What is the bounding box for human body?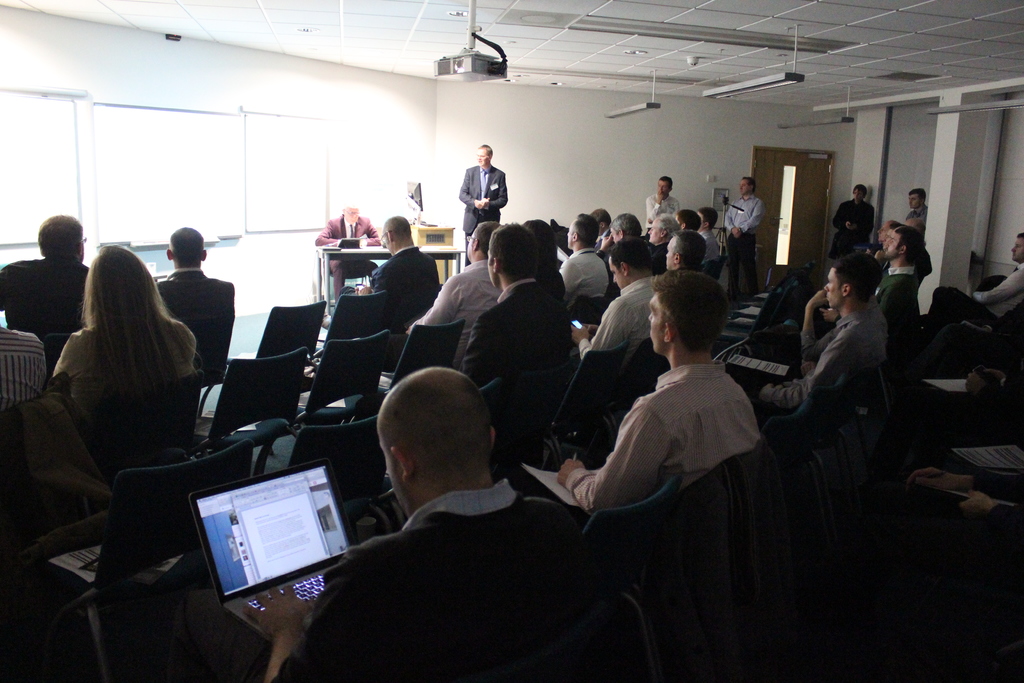
crop(661, 230, 696, 274).
